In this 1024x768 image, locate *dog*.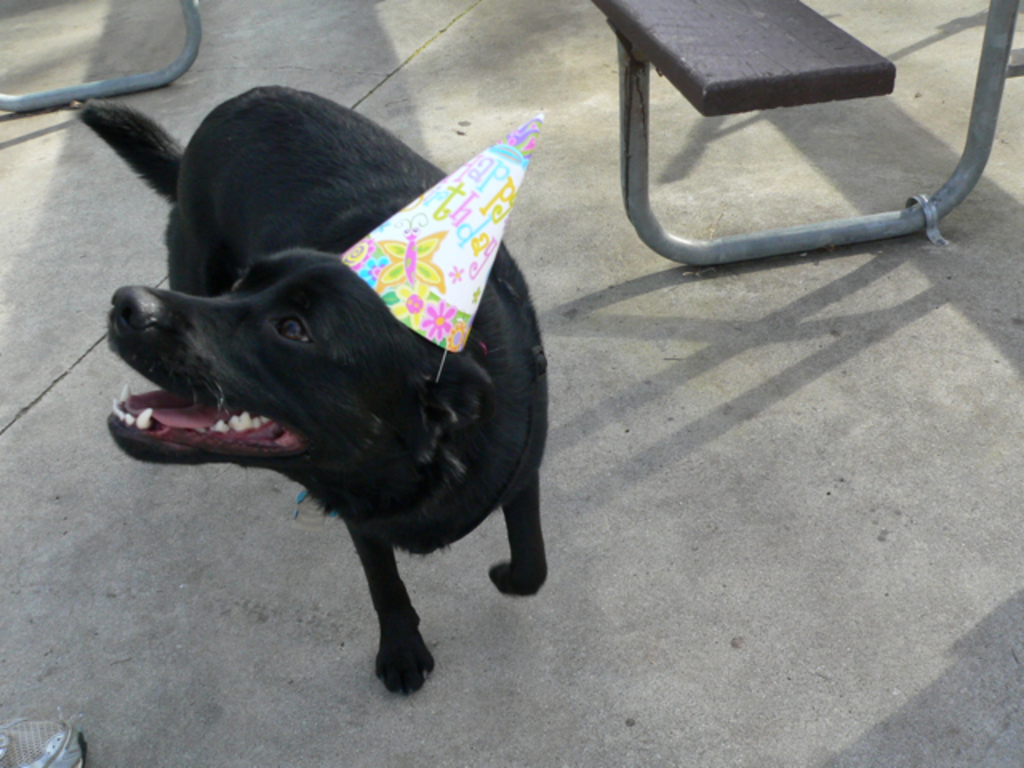
Bounding box: bbox(72, 93, 560, 707).
